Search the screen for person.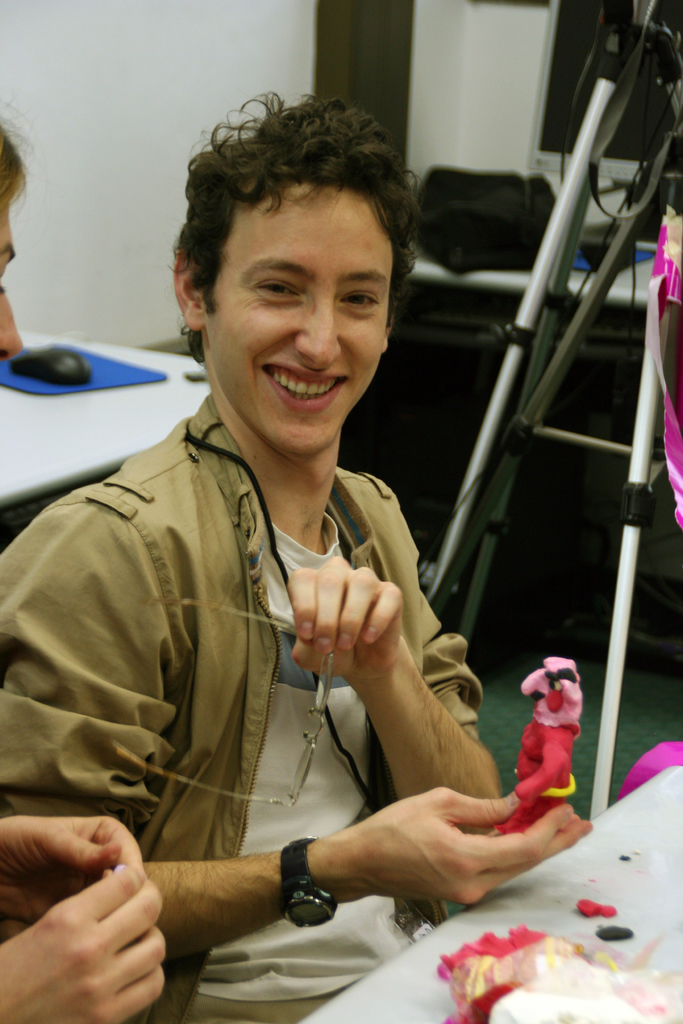
Found at select_region(0, 98, 165, 1023).
